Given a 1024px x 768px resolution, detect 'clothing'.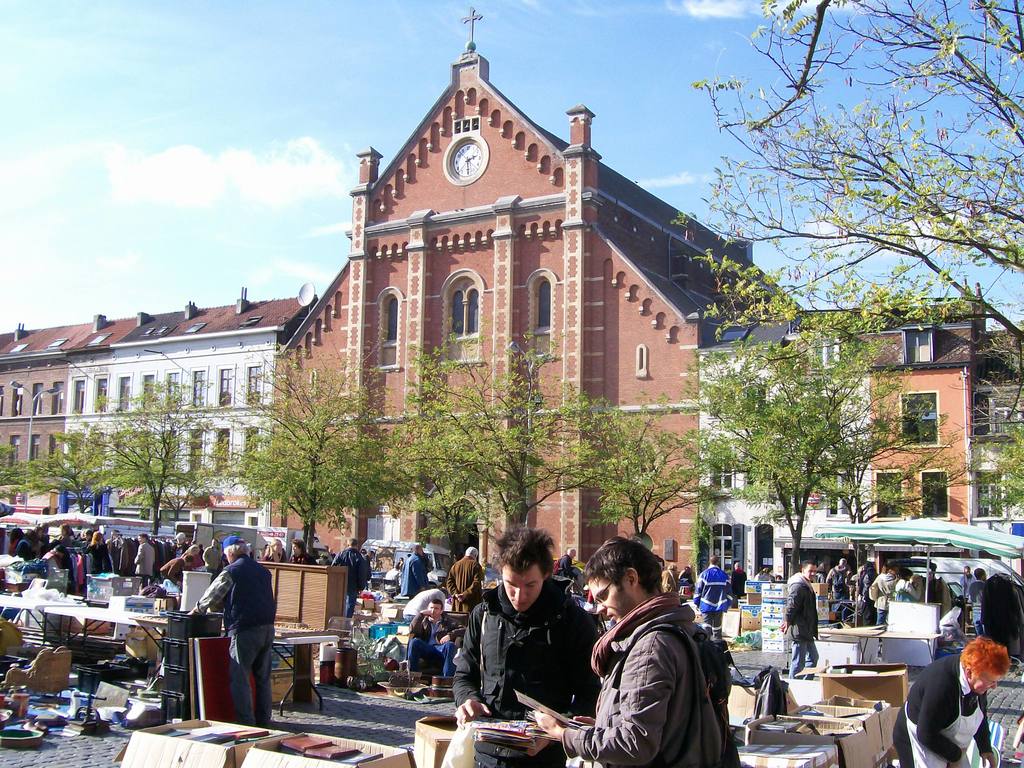
x1=692 y1=562 x2=732 y2=639.
